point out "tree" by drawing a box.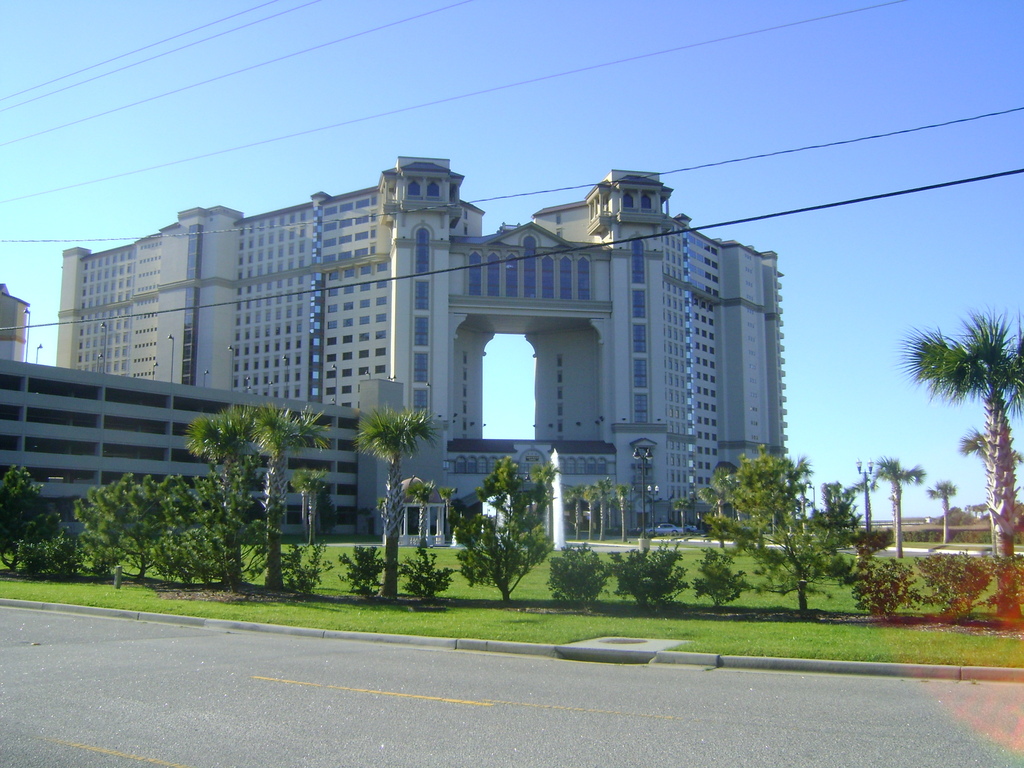
Rect(557, 473, 600, 543).
